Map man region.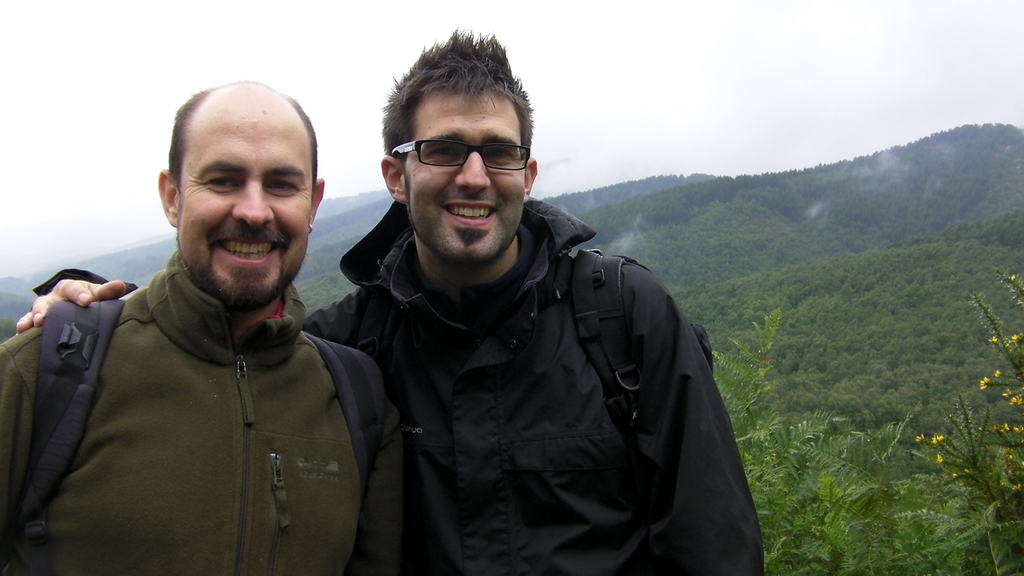
Mapped to x1=15 y1=30 x2=765 y2=575.
